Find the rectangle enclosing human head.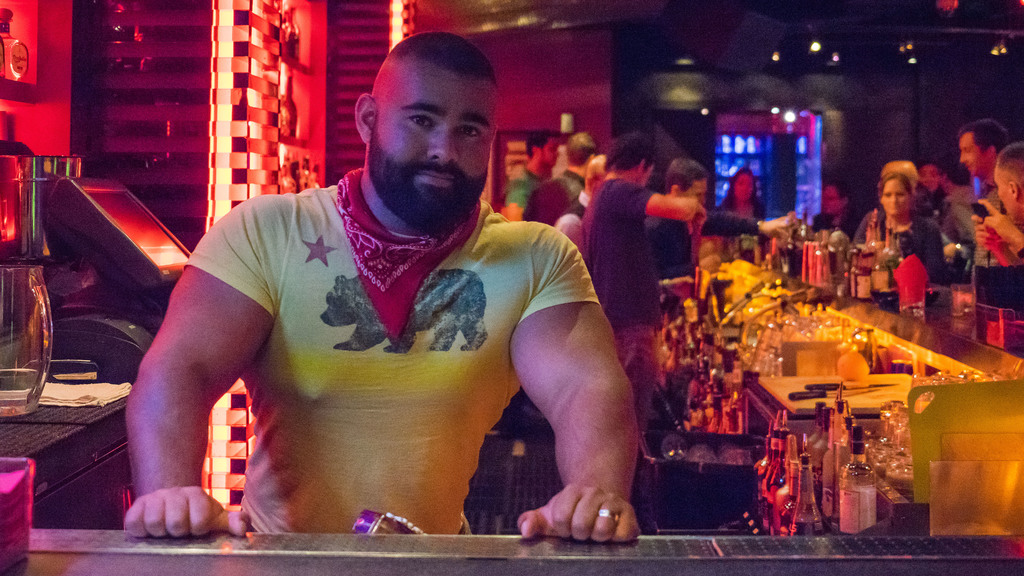
select_region(532, 131, 562, 170).
